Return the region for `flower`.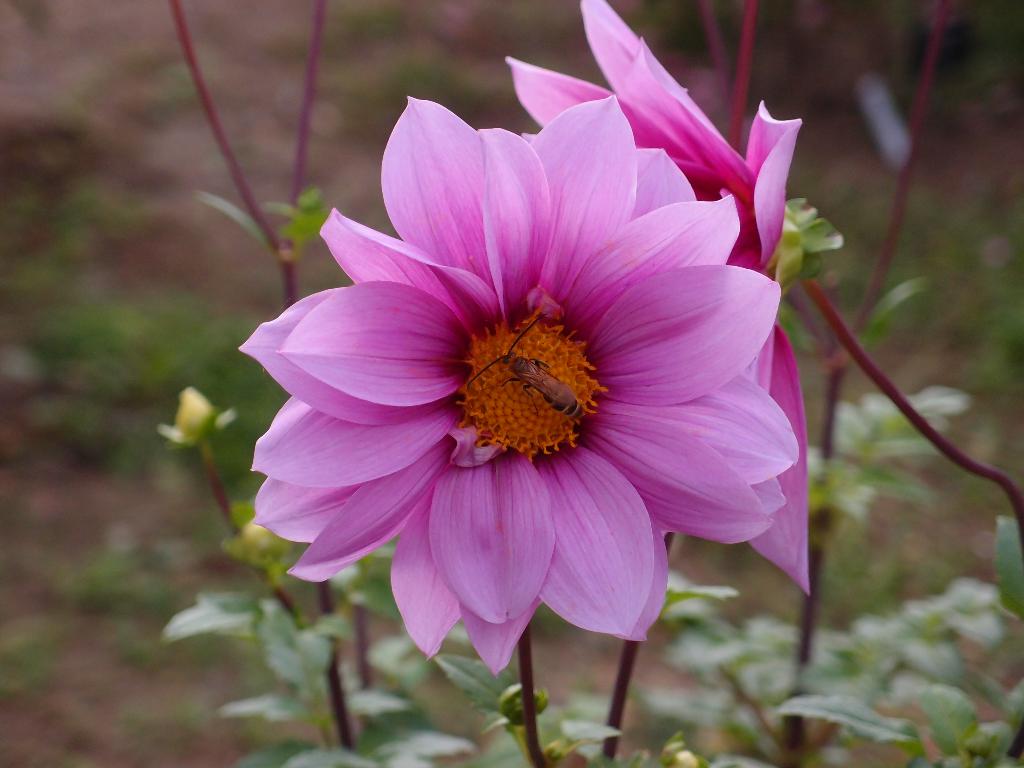
(x1=161, y1=383, x2=239, y2=442).
